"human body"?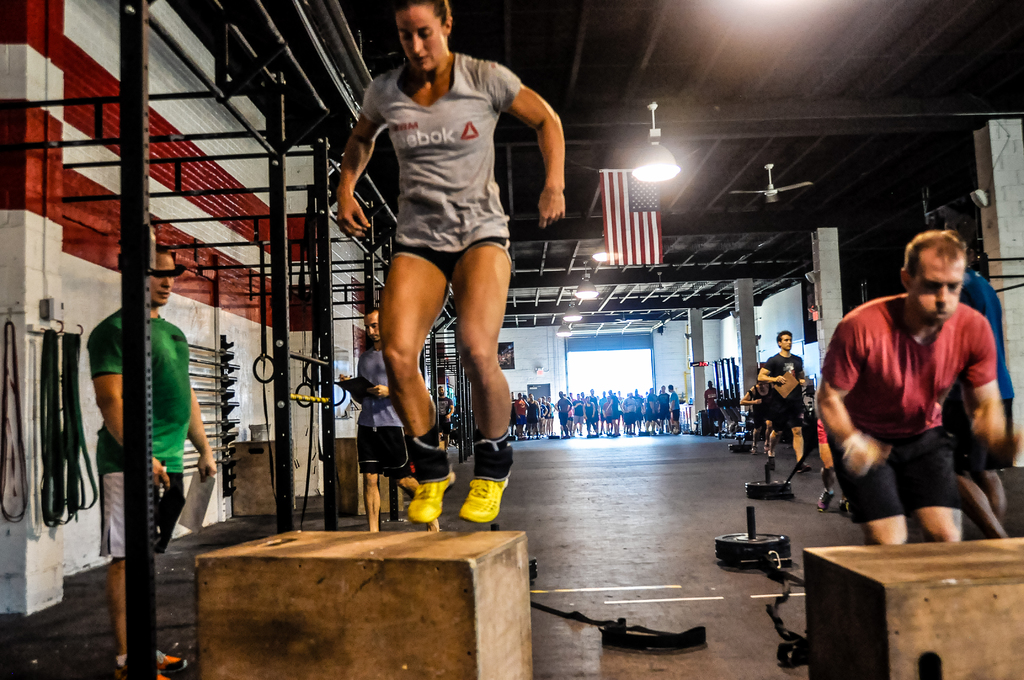
detection(328, 339, 416, 530)
